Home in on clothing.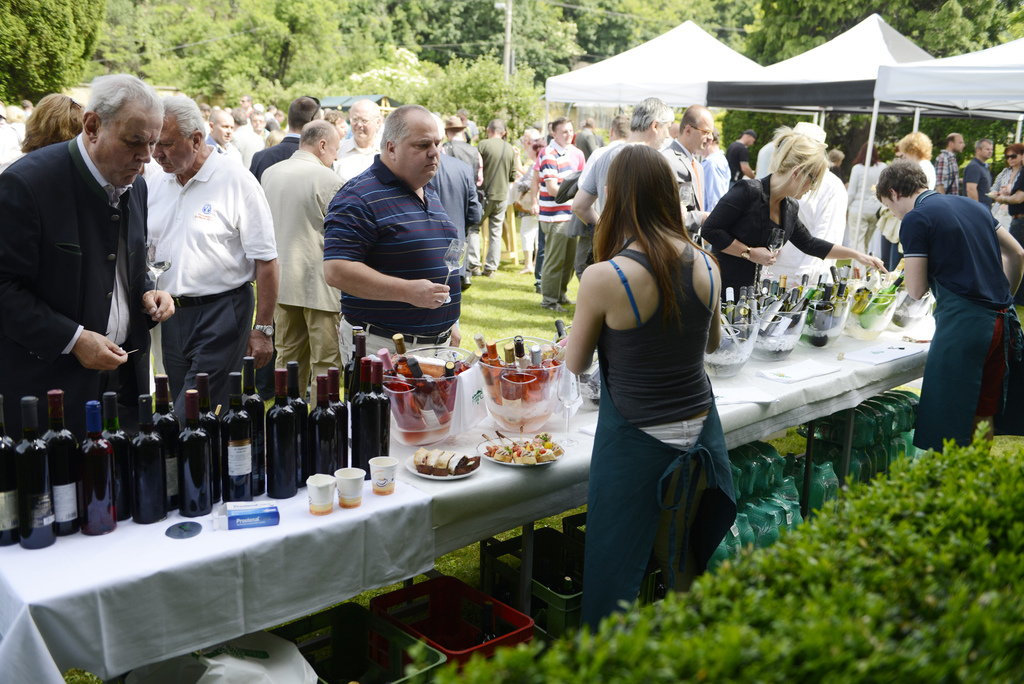
Homed in at (x1=323, y1=154, x2=467, y2=368).
